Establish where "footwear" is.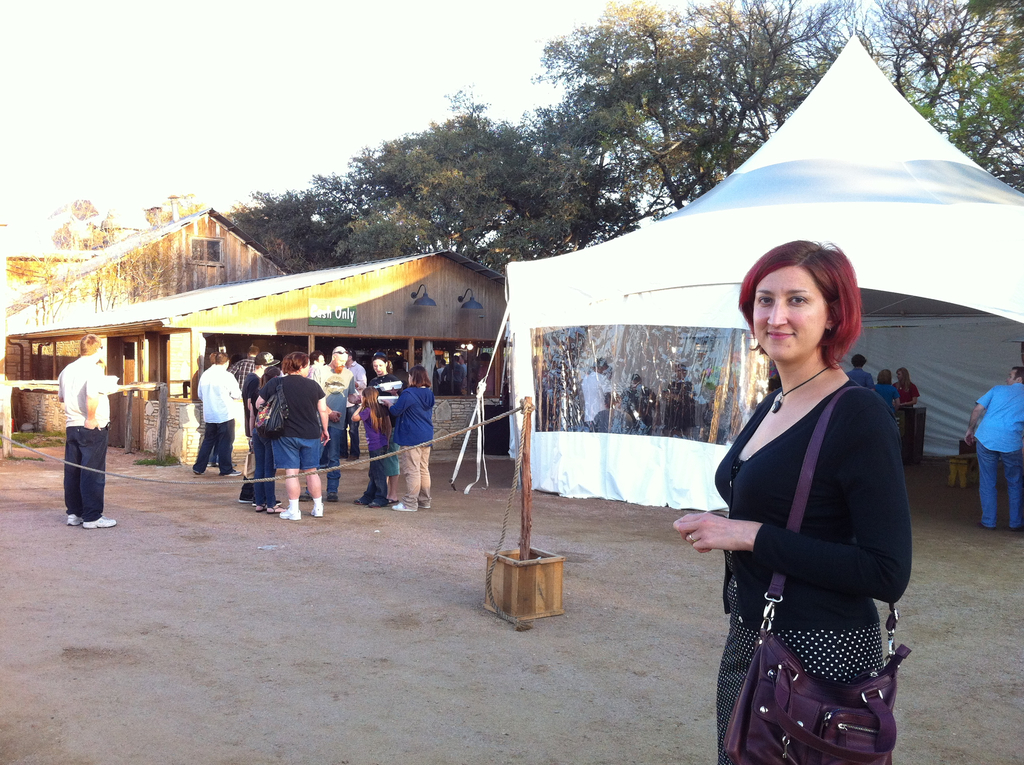
Established at <region>237, 497, 253, 506</region>.
